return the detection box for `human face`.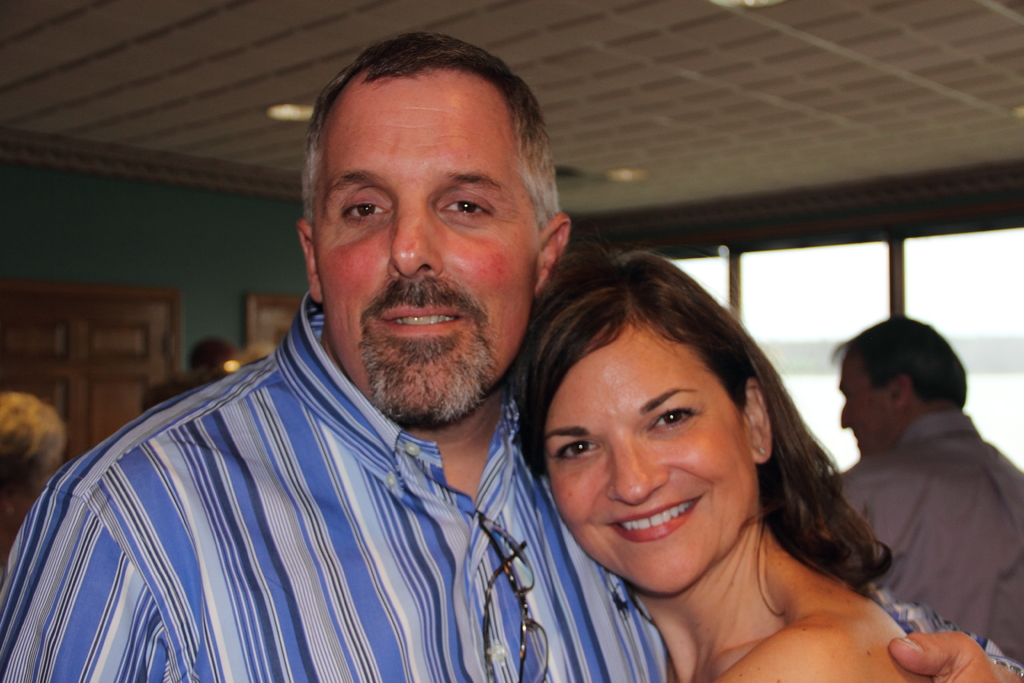
(316,83,533,424).
